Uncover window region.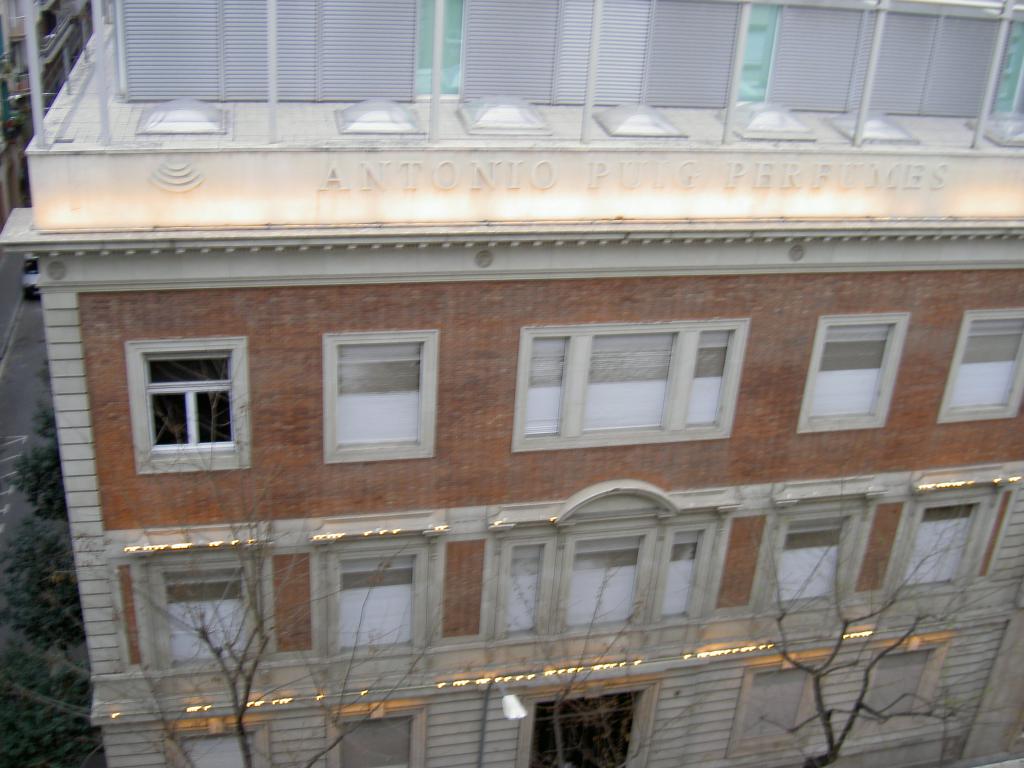
Uncovered: left=797, top=314, right=914, bottom=435.
